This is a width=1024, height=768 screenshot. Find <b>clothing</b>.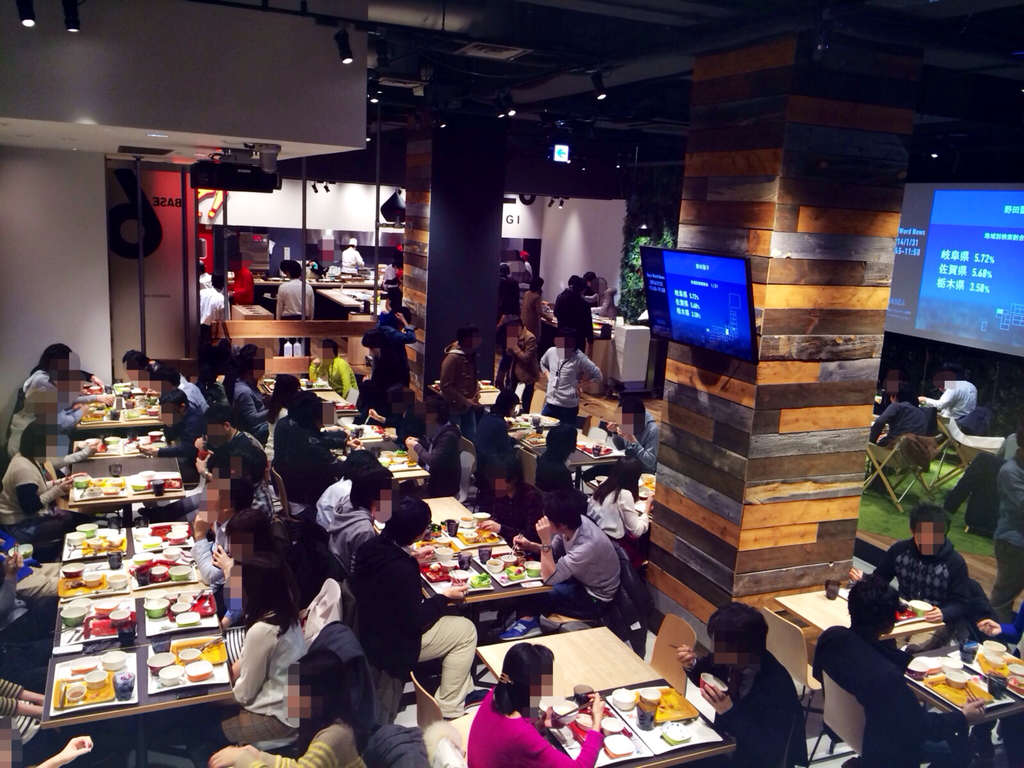
Bounding box: bbox(342, 531, 477, 722).
